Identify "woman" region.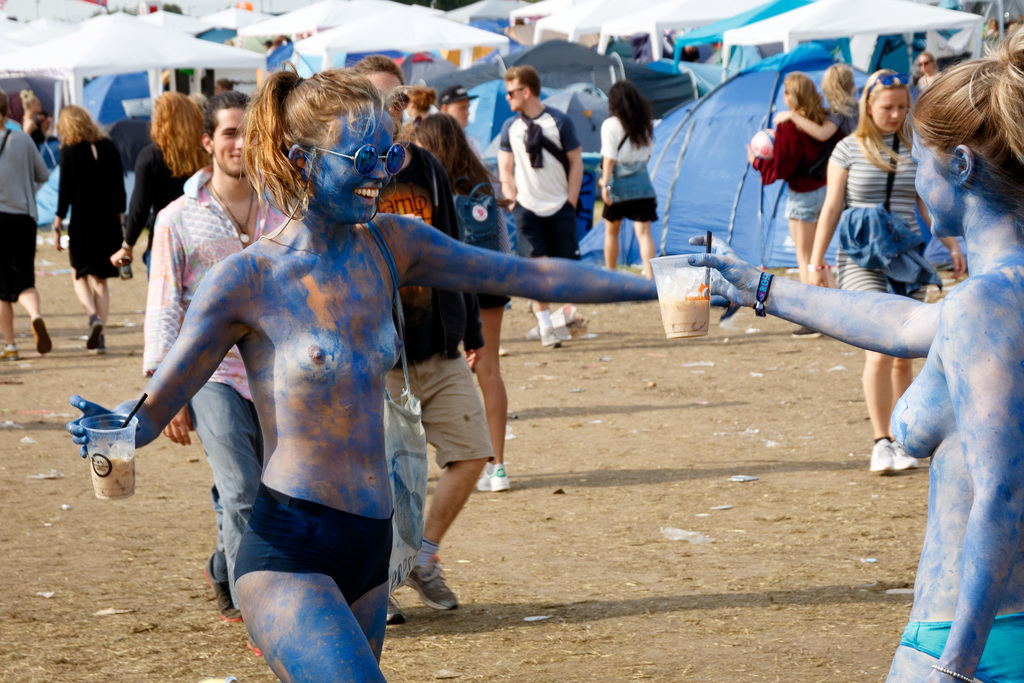
Region: {"x1": 800, "y1": 71, "x2": 939, "y2": 486}.
